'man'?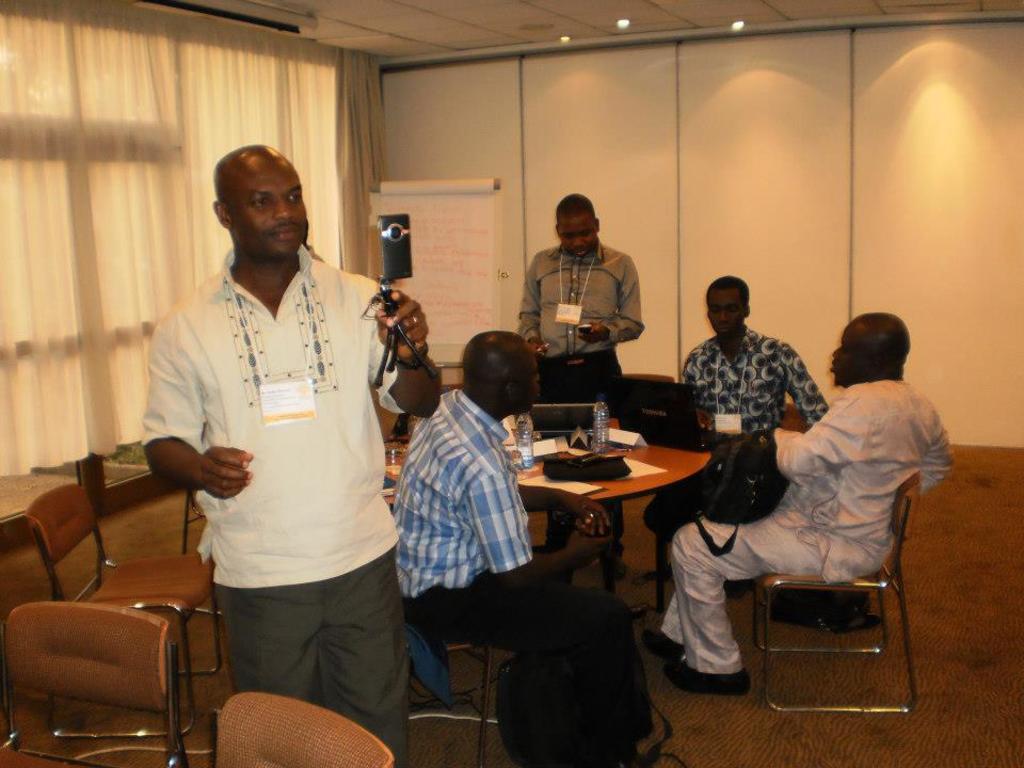
locate(713, 308, 957, 703)
